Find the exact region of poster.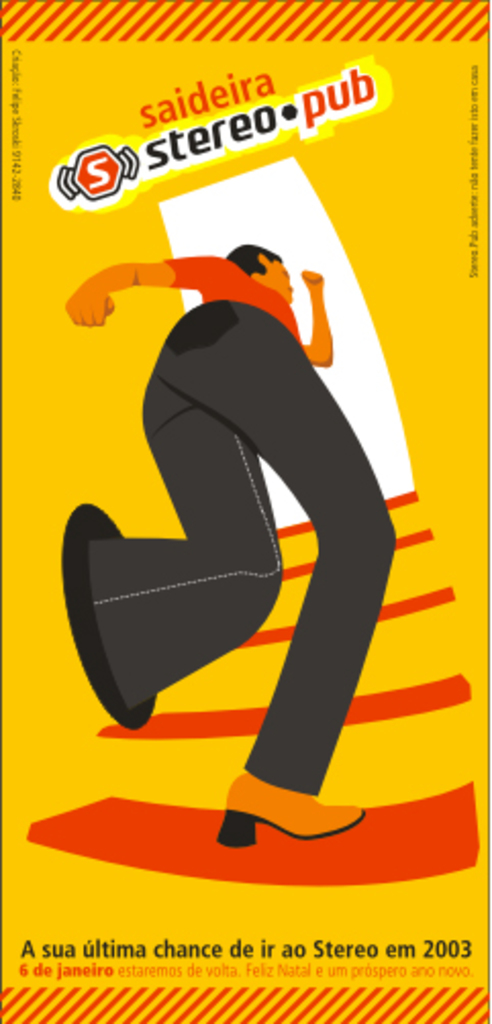
Exact region: bbox=[0, 0, 490, 1022].
